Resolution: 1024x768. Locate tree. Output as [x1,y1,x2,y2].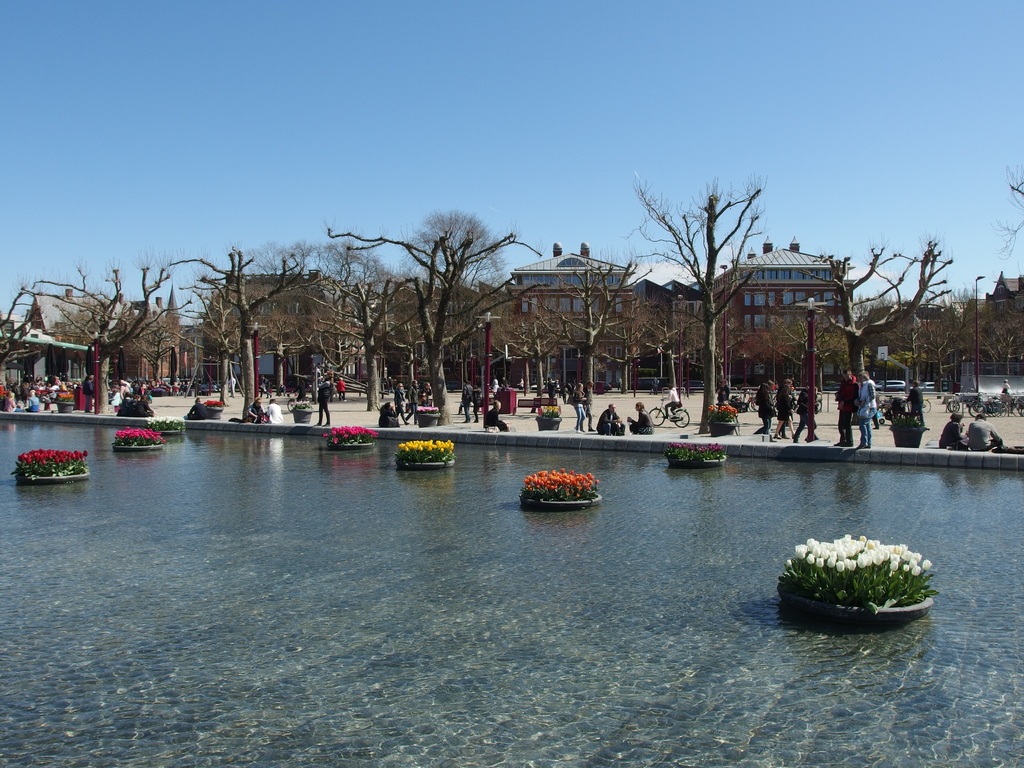
[636,170,774,409].
